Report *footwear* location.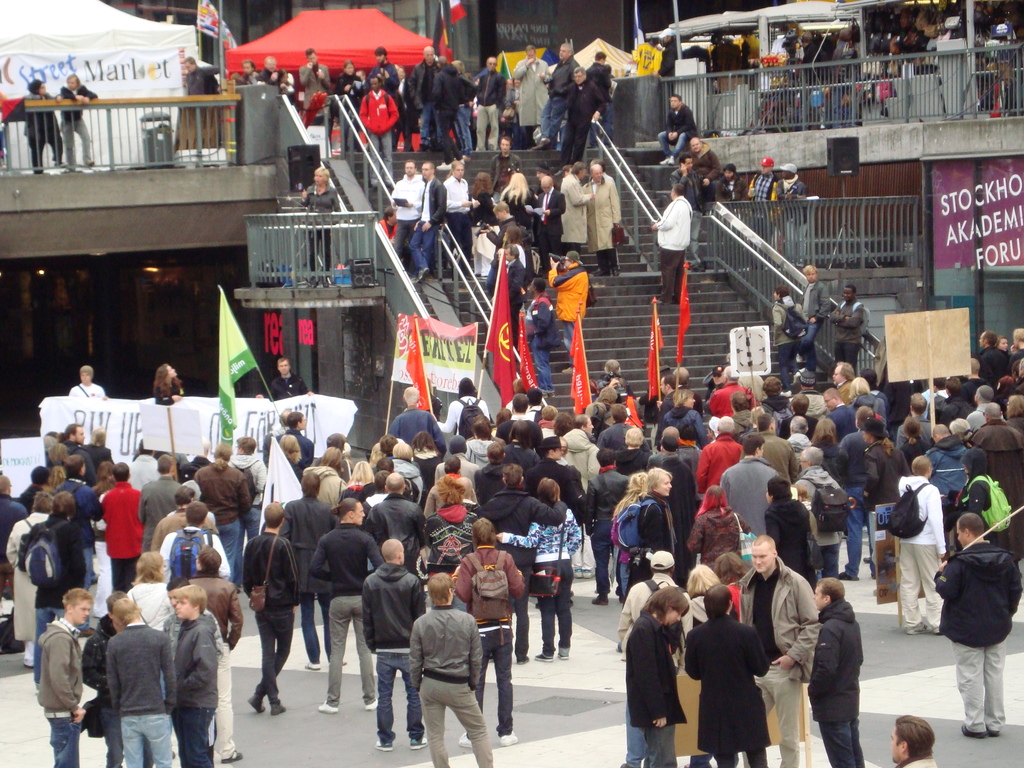
Report: {"x1": 299, "y1": 659, "x2": 326, "y2": 674}.
